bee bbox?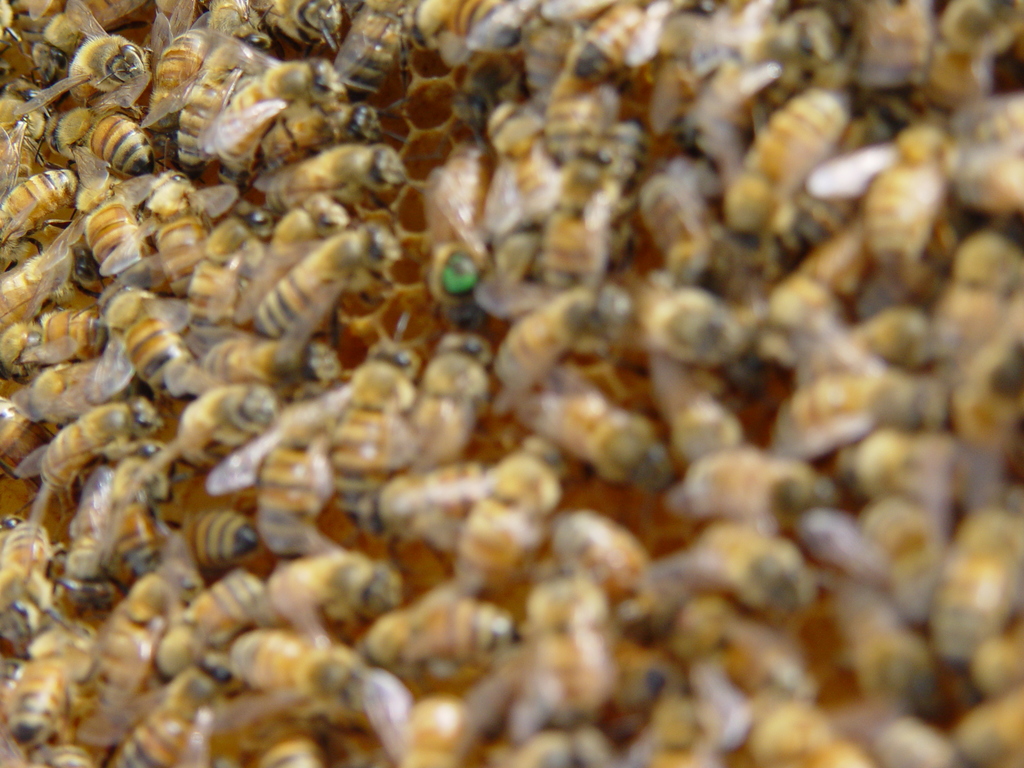
29/394/168/518
